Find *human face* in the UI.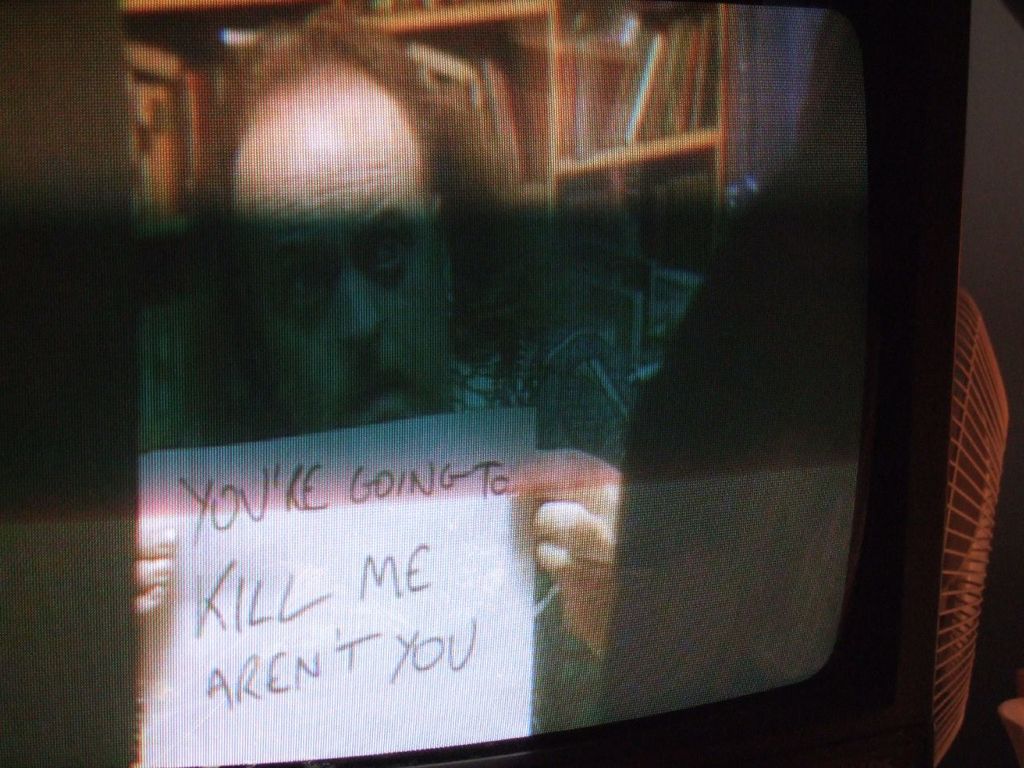
UI element at select_region(232, 78, 454, 431).
